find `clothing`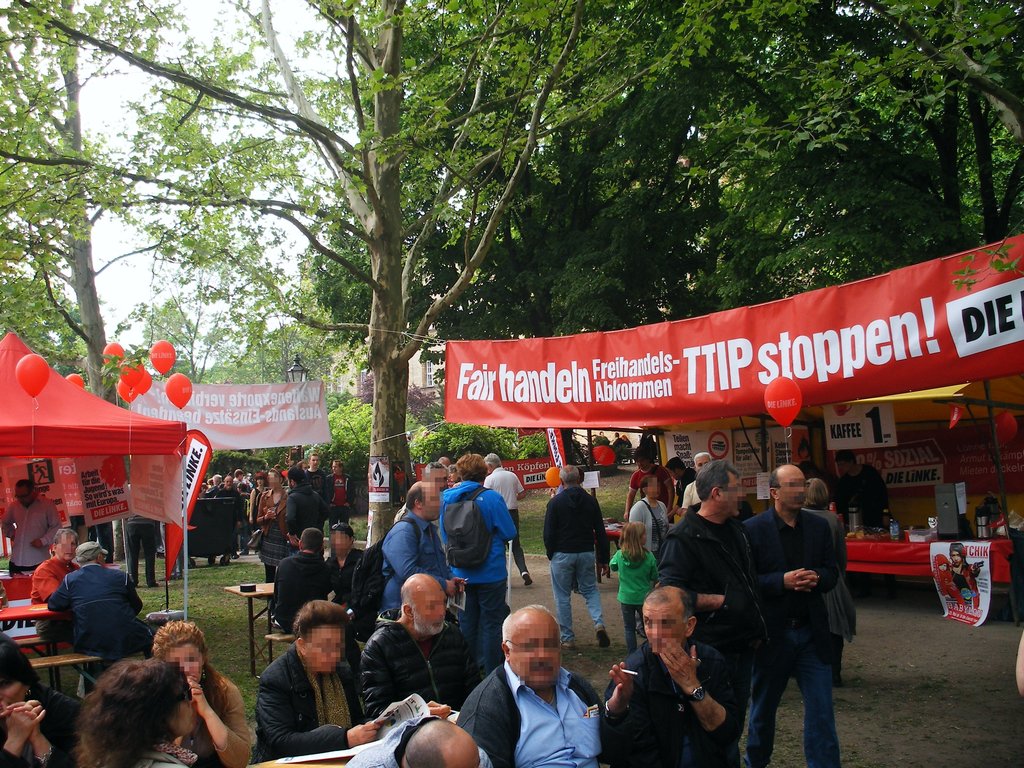
(631, 500, 667, 542)
